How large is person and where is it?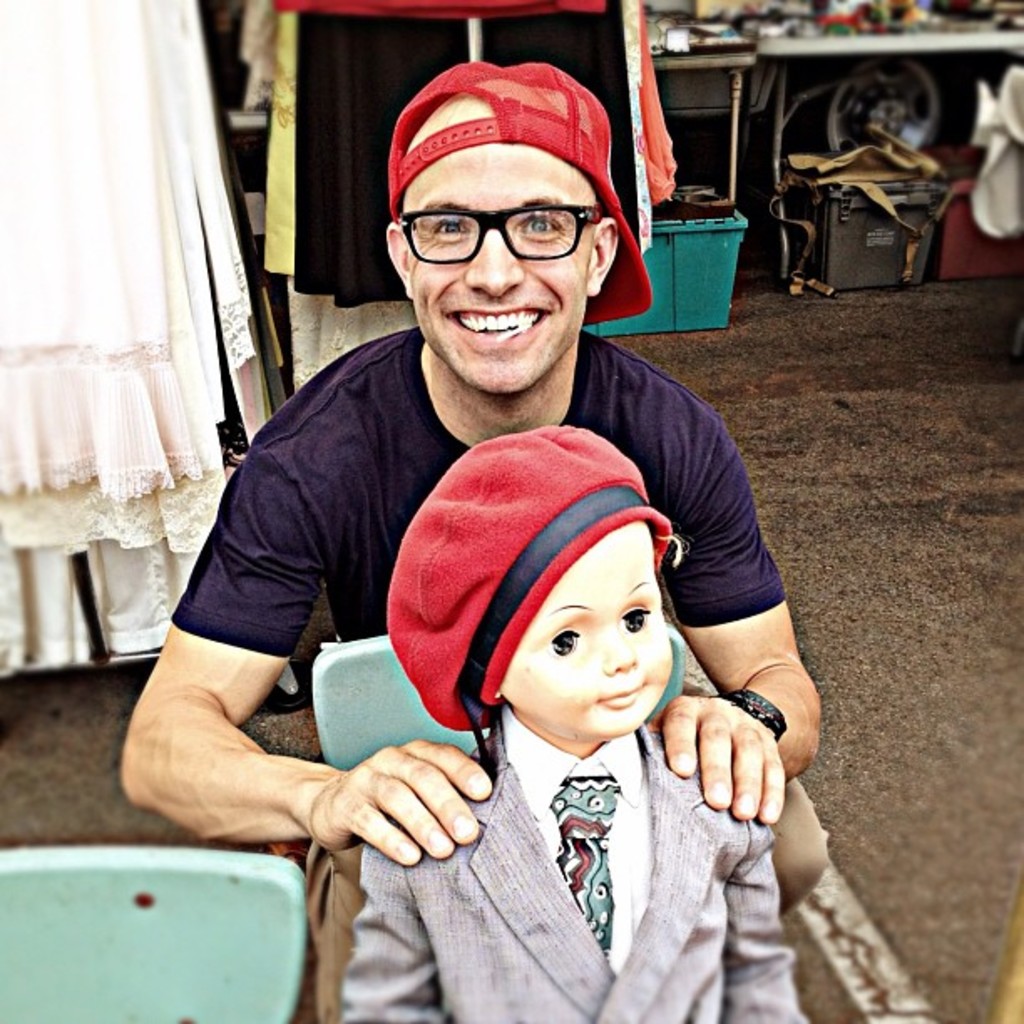
Bounding box: [338, 432, 822, 1022].
